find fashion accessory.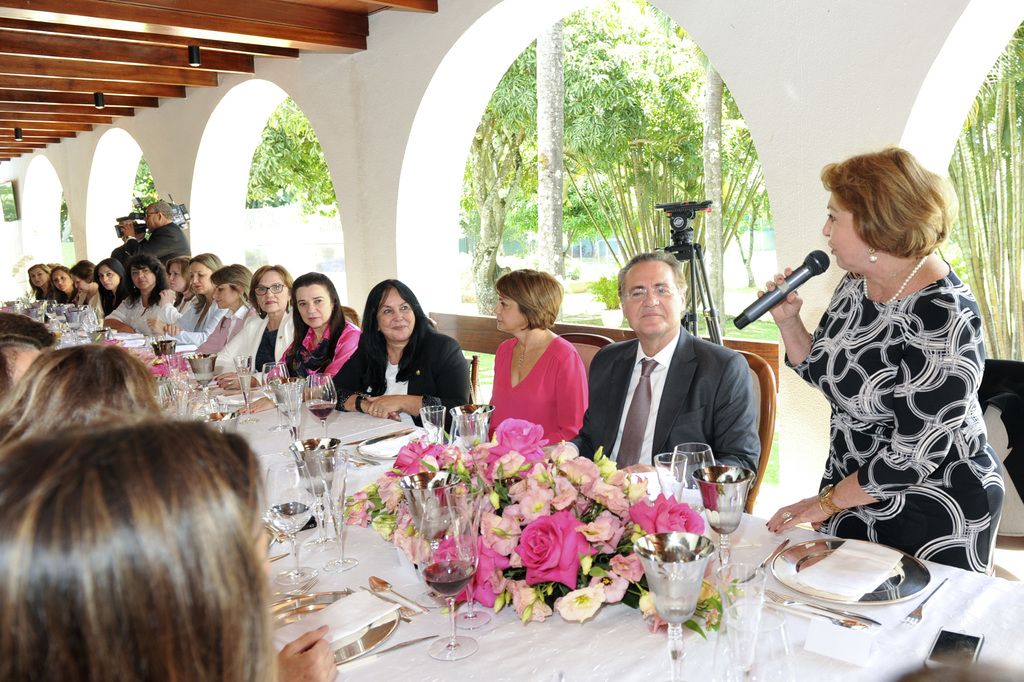
locate(866, 250, 879, 264).
